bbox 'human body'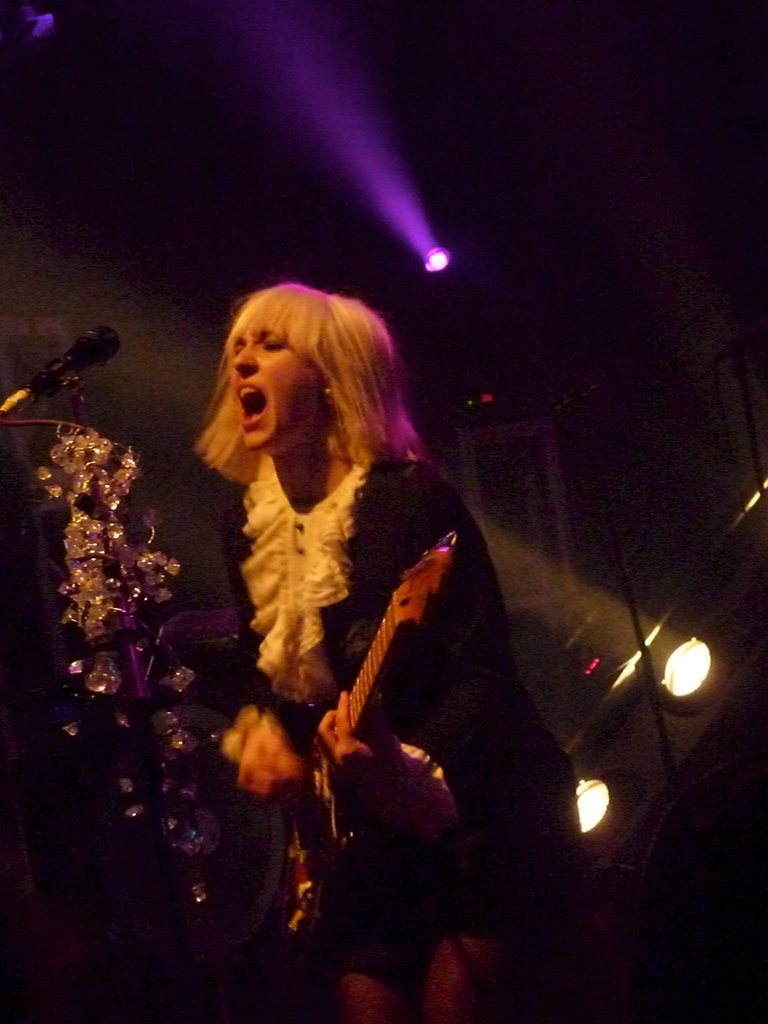
bbox=(124, 228, 484, 1018)
